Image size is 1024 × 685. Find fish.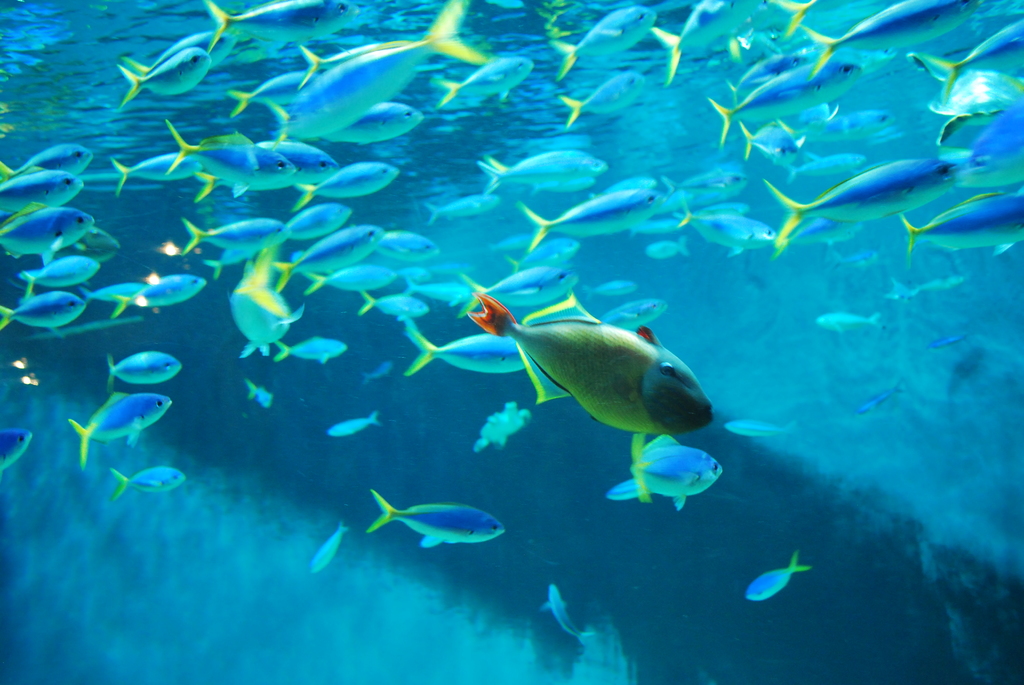
[x1=720, y1=414, x2=795, y2=443].
